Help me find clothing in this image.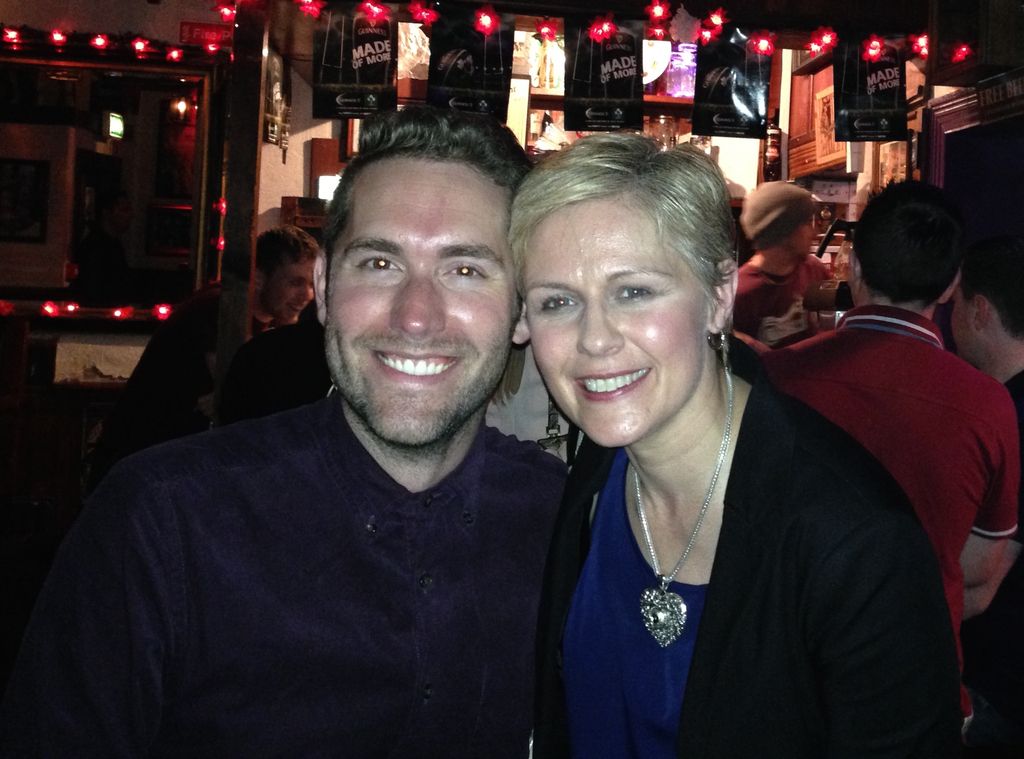
Found it: locate(989, 361, 1023, 703).
